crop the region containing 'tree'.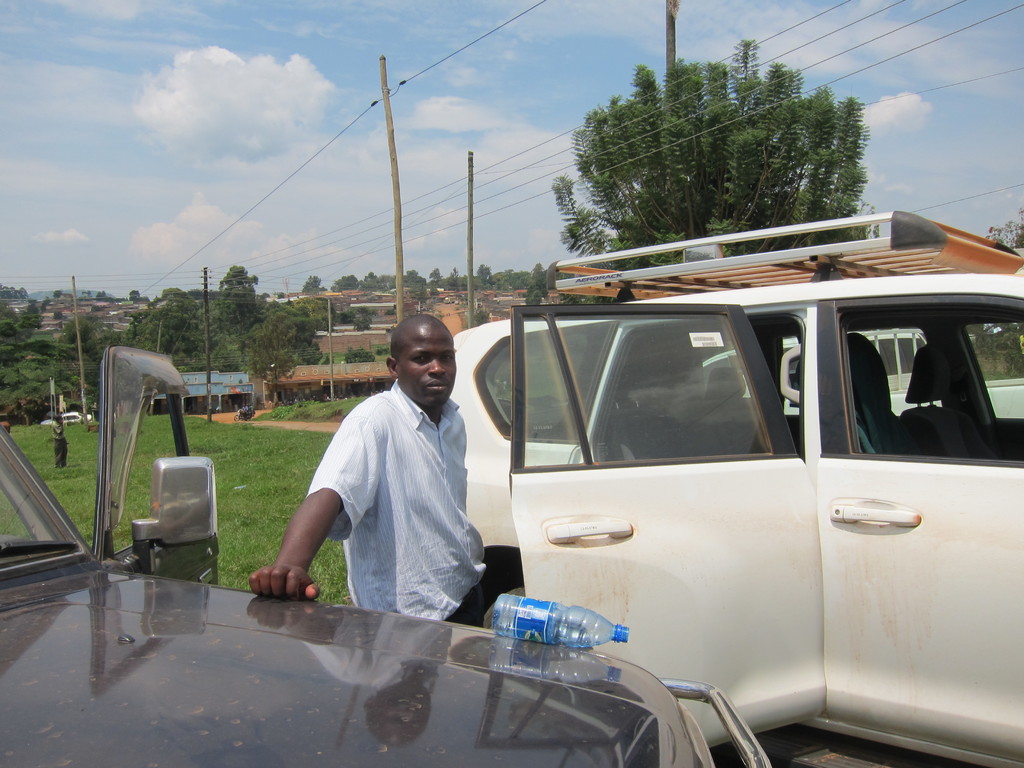
Crop region: (x1=52, y1=312, x2=67, y2=321).
